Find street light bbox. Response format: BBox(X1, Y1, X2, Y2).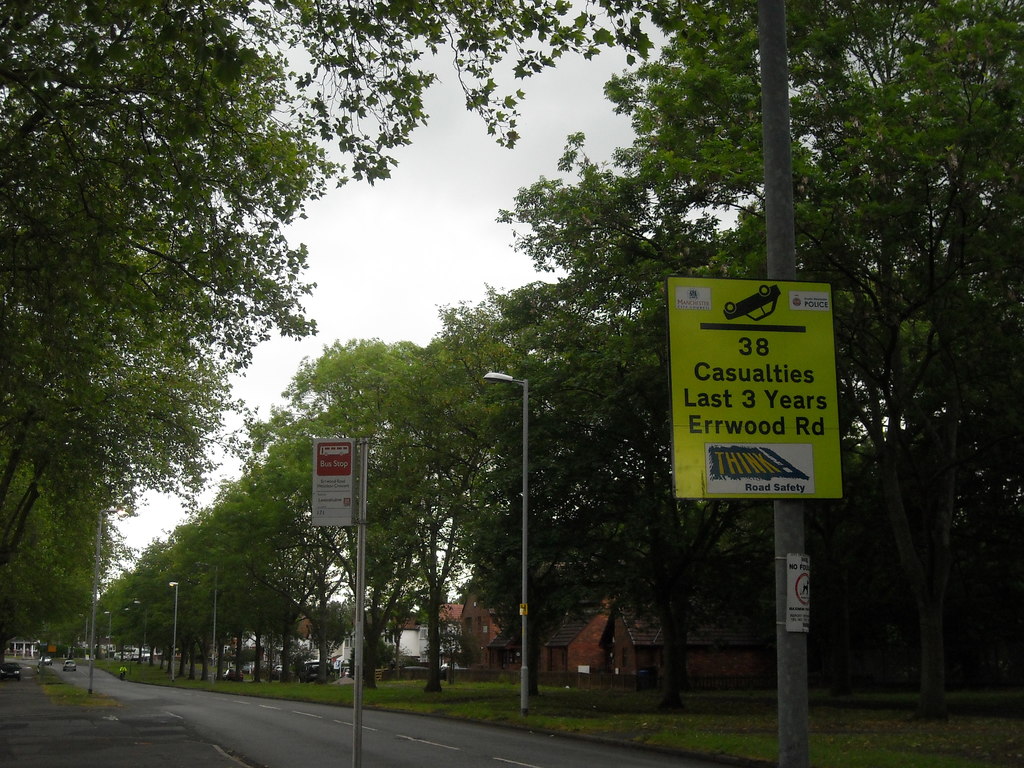
BBox(120, 604, 140, 687).
